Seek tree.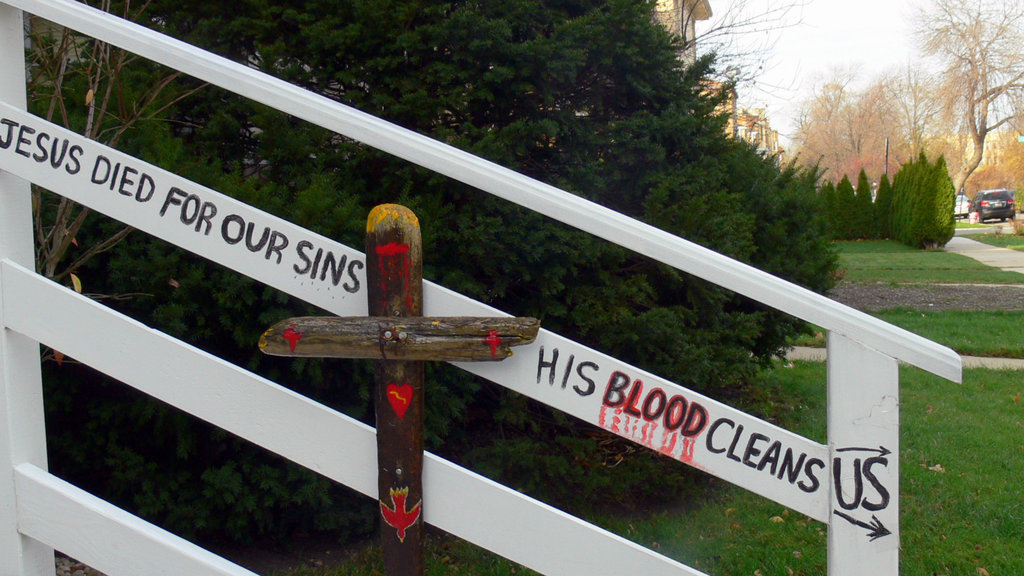
<region>824, 180, 852, 244</region>.
